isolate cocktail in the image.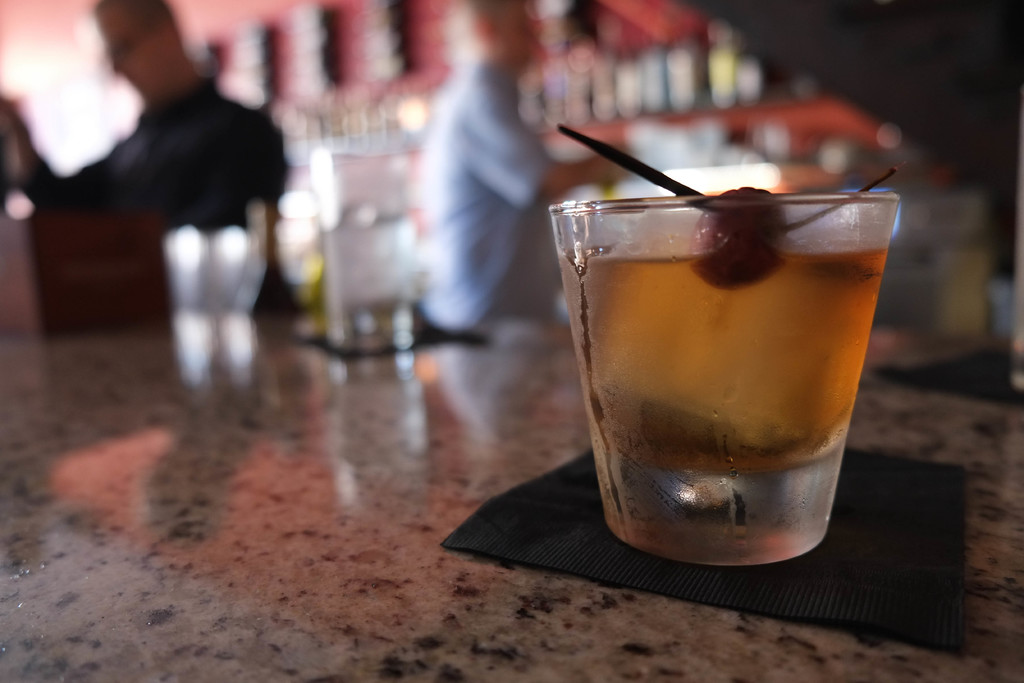
Isolated region: [547, 146, 913, 565].
